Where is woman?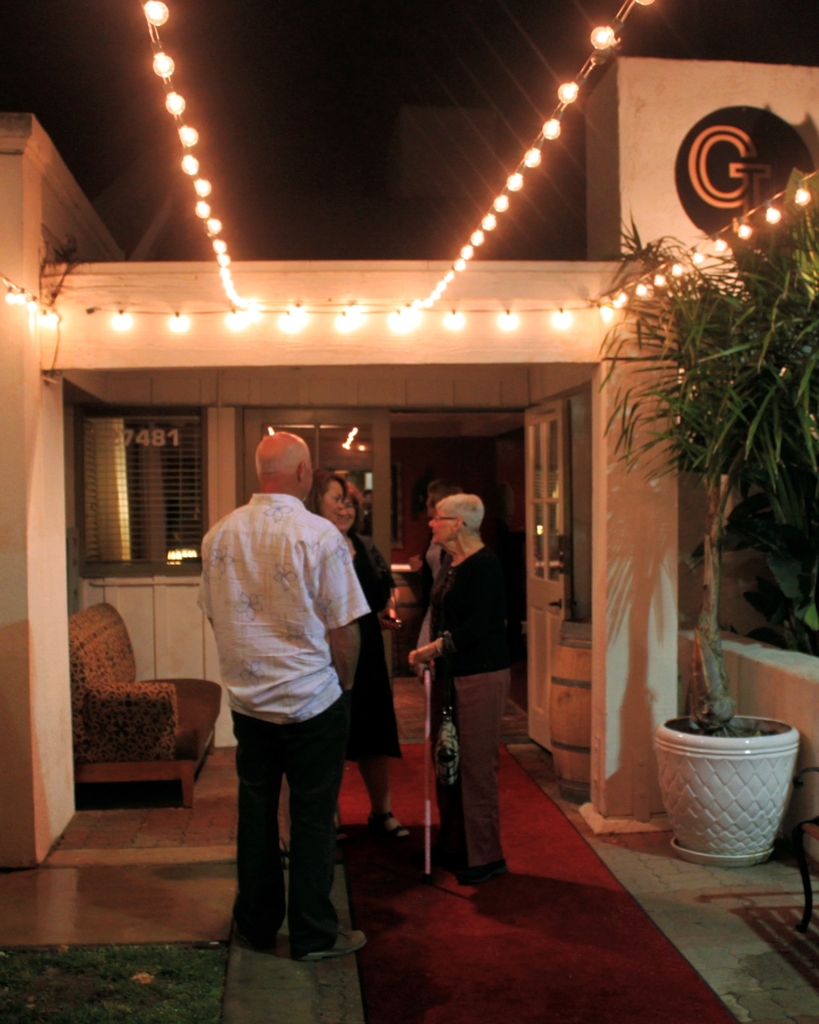
bbox(260, 471, 377, 856).
